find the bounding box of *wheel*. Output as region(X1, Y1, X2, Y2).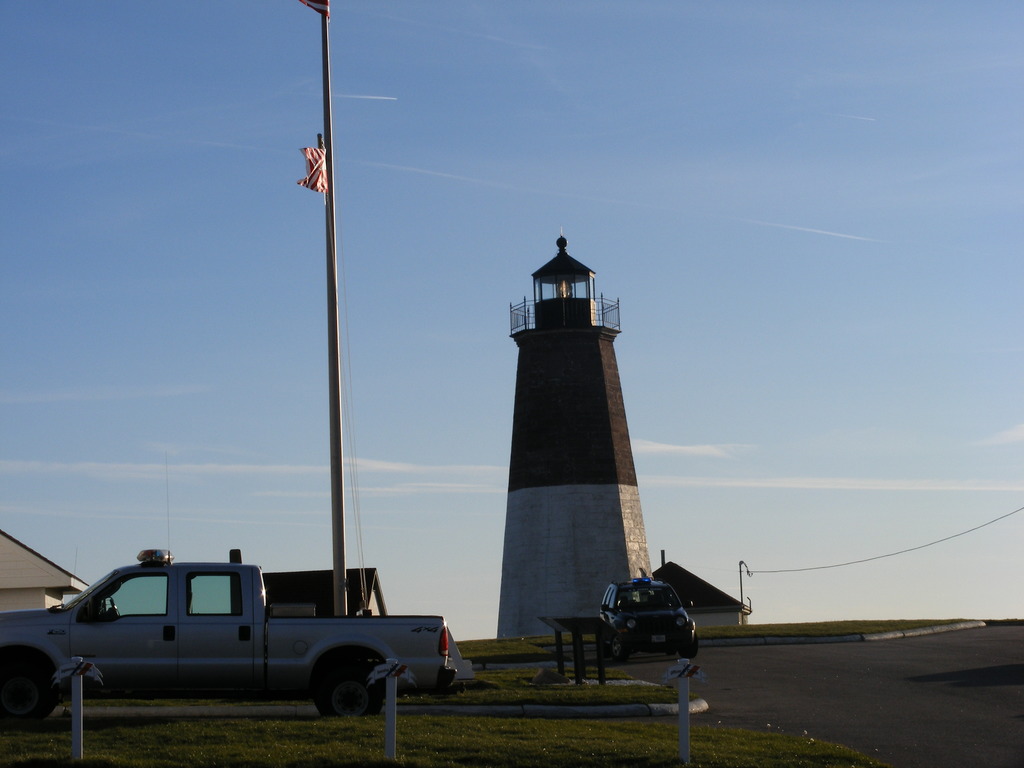
region(305, 650, 380, 728).
